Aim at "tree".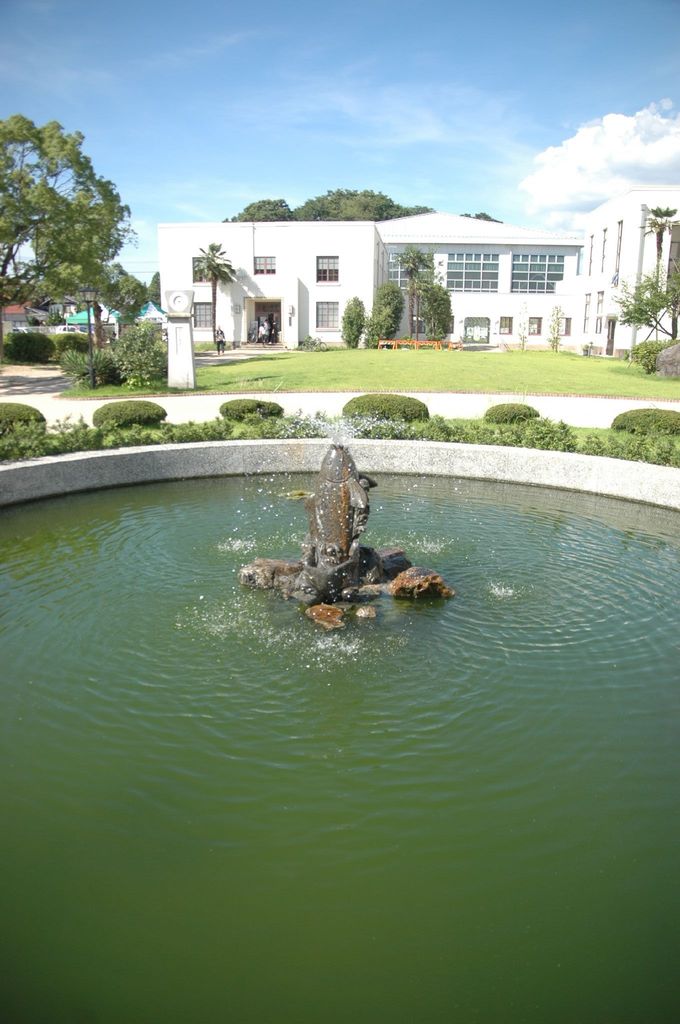
Aimed at box=[611, 204, 679, 357].
